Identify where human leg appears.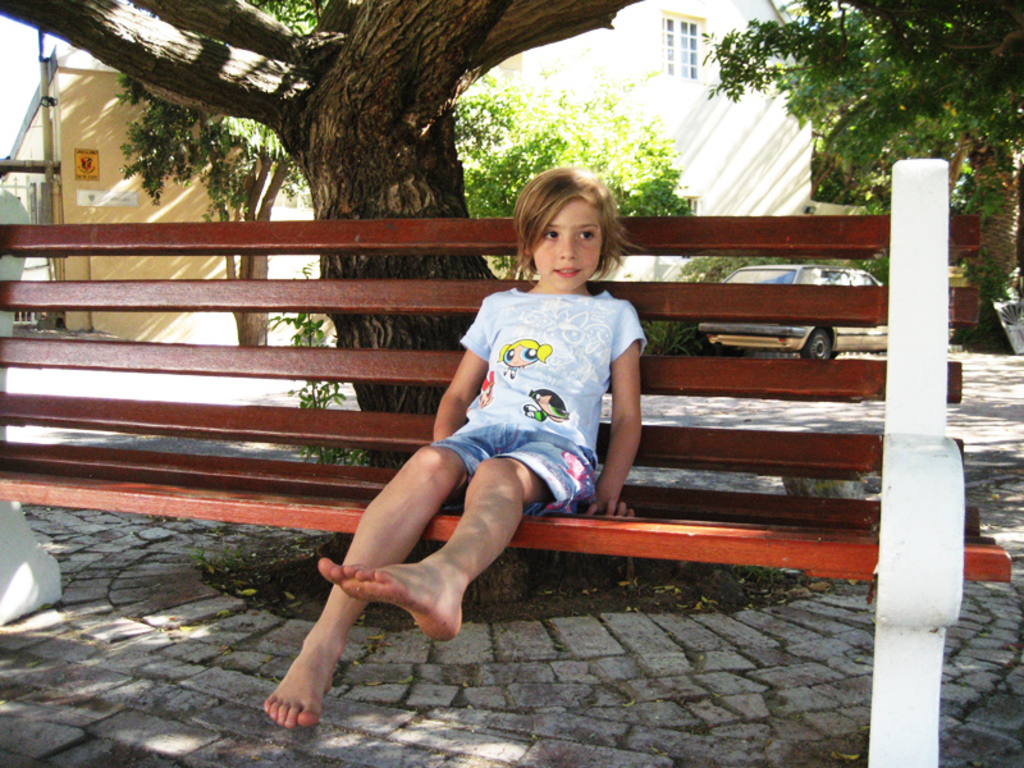
Appears at [266,440,465,726].
